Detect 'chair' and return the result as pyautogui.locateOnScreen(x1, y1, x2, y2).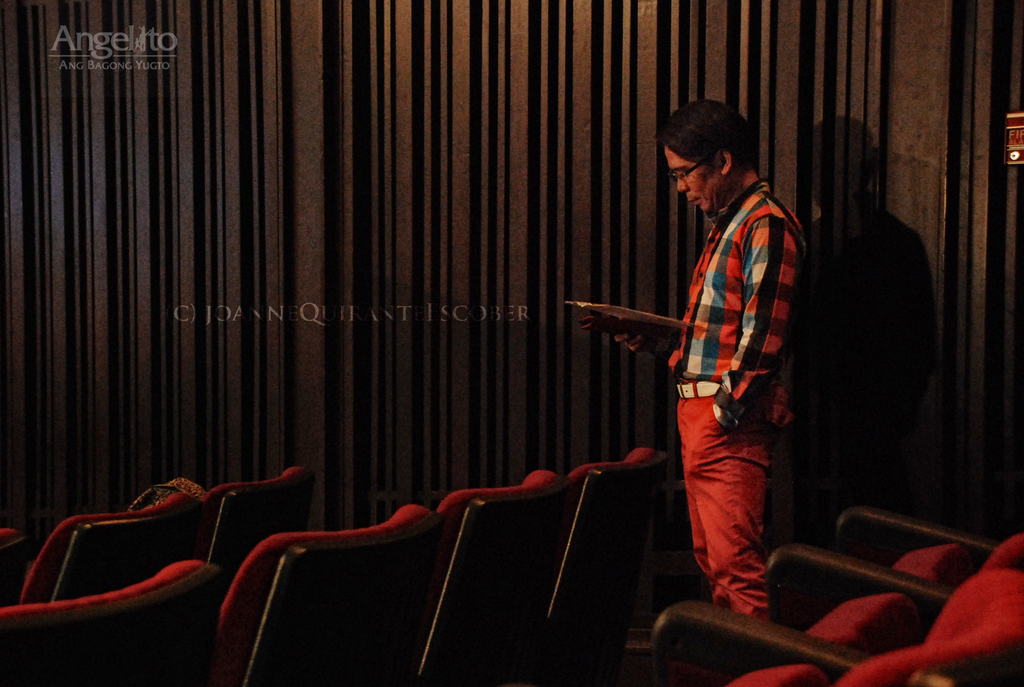
pyautogui.locateOnScreen(559, 443, 668, 683).
